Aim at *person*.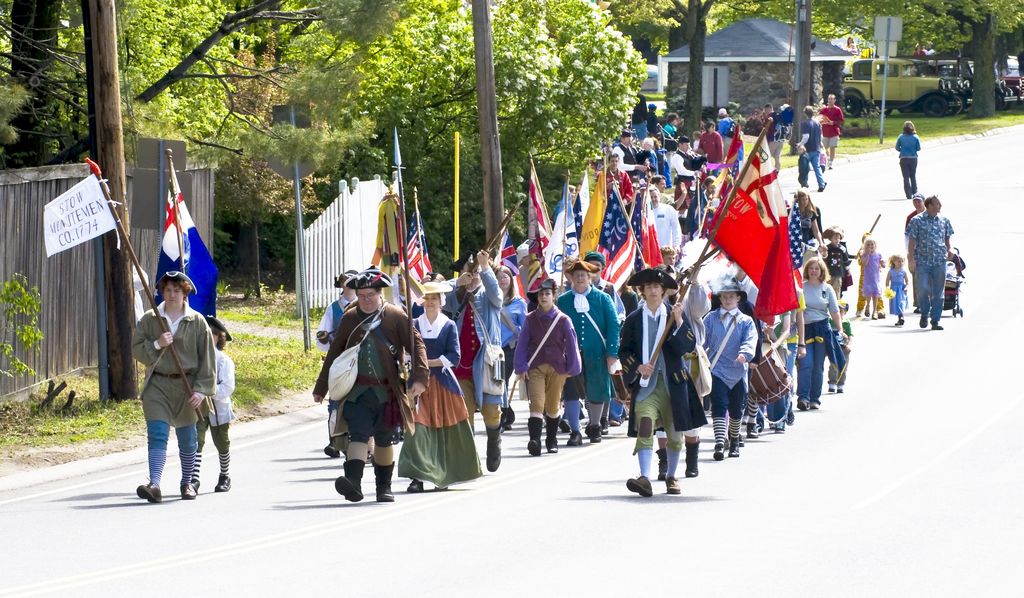
Aimed at {"x1": 201, "y1": 315, "x2": 237, "y2": 493}.
